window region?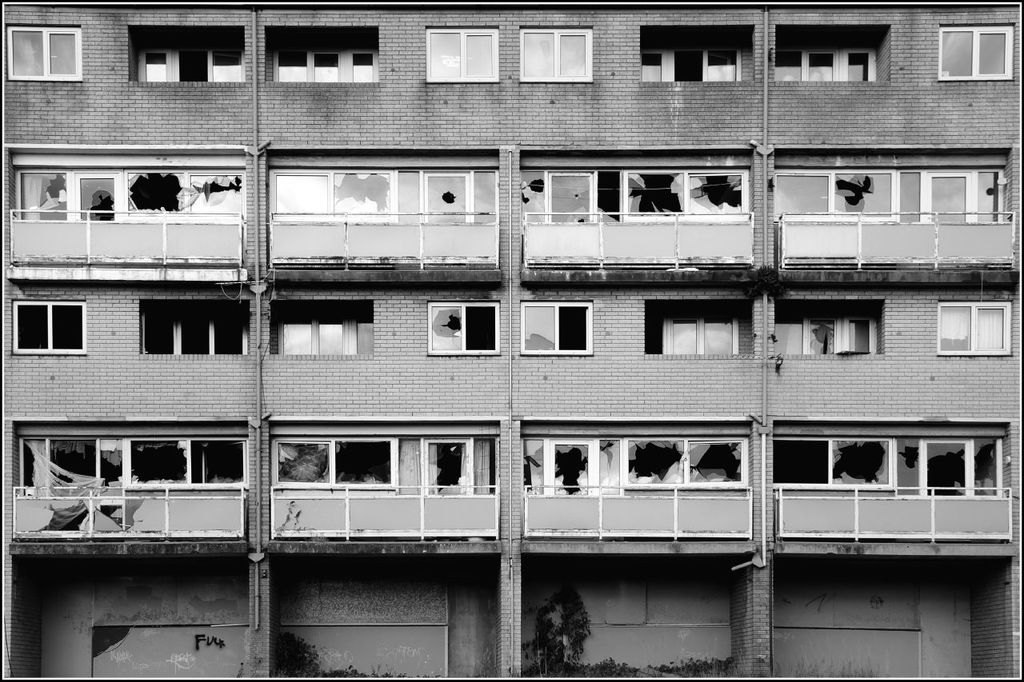
{"x1": 641, "y1": 301, "x2": 752, "y2": 353}
